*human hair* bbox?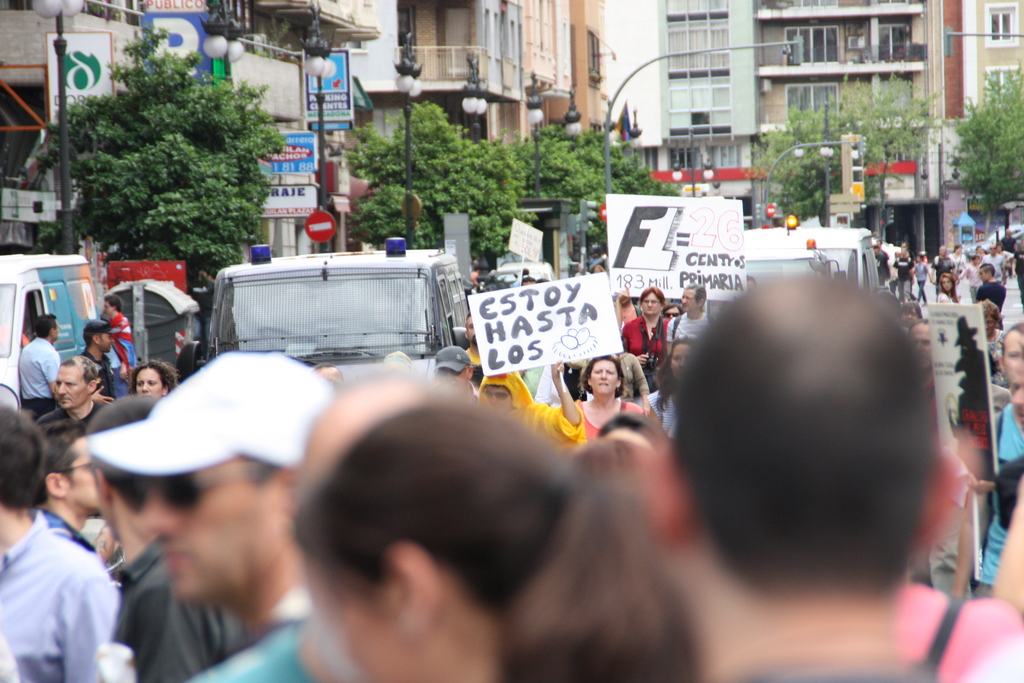
detection(979, 262, 995, 278)
